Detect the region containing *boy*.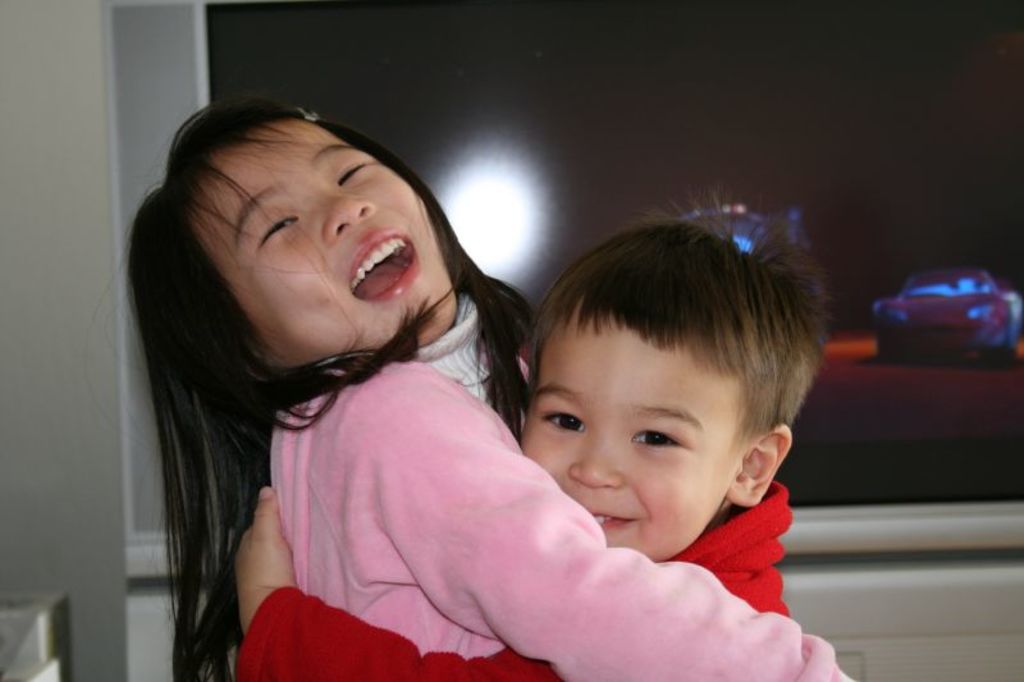
[left=357, top=177, right=827, bottom=681].
